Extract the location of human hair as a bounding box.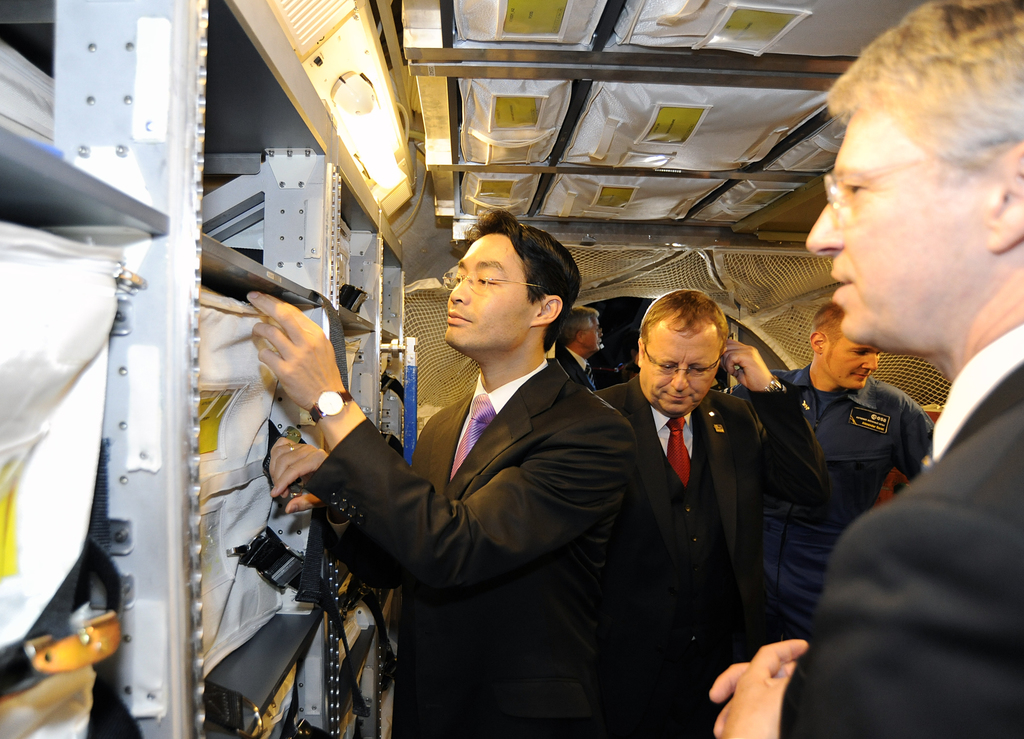
[x1=456, y1=206, x2=583, y2=355].
